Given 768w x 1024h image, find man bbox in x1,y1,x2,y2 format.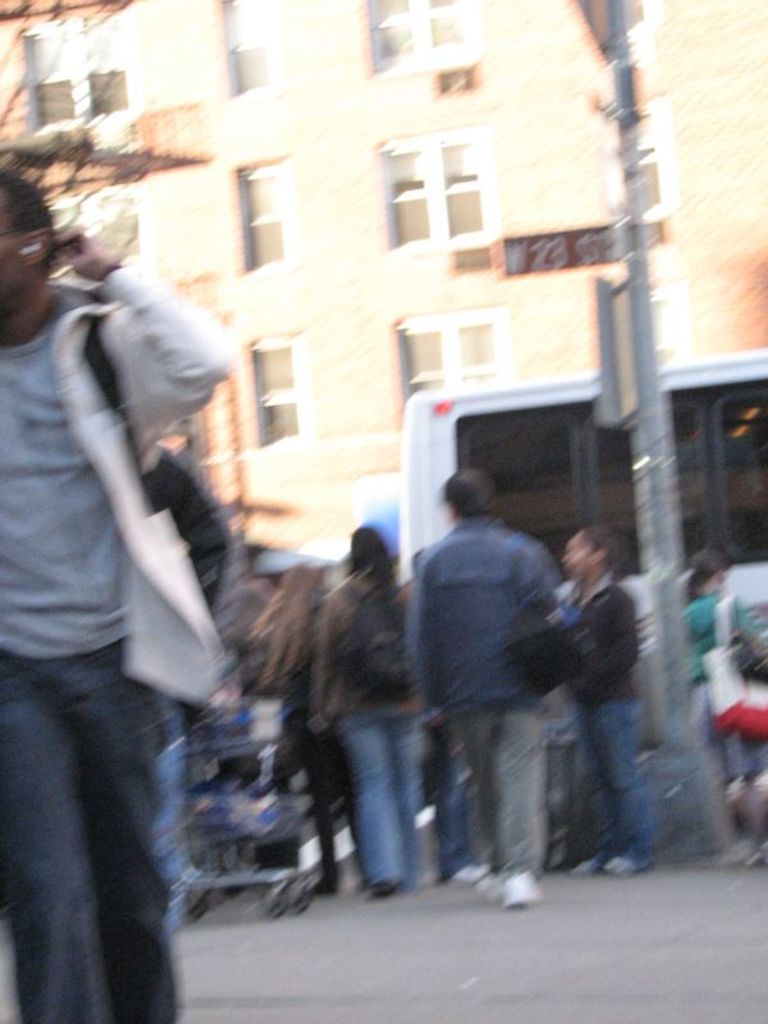
0,168,233,1023.
